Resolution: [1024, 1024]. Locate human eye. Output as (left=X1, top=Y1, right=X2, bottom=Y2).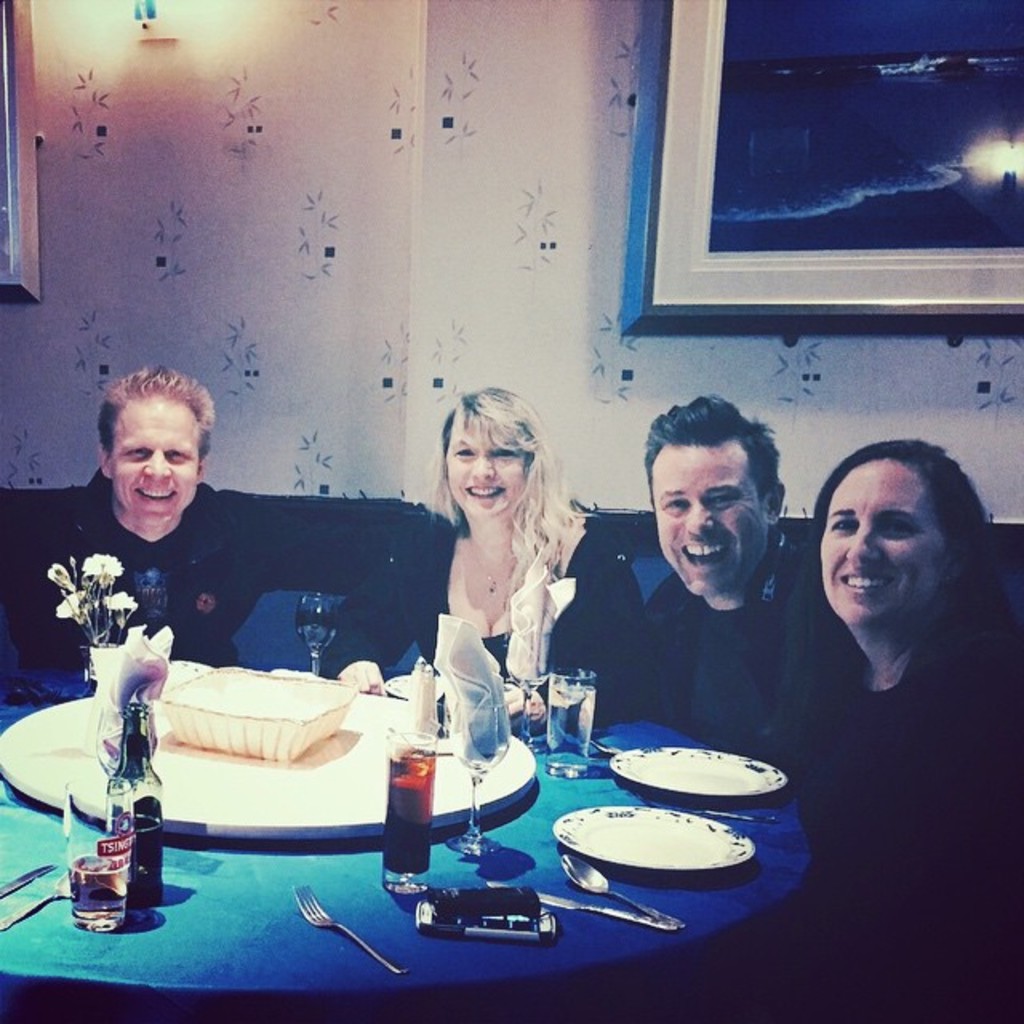
(left=160, top=448, right=195, bottom=462).
